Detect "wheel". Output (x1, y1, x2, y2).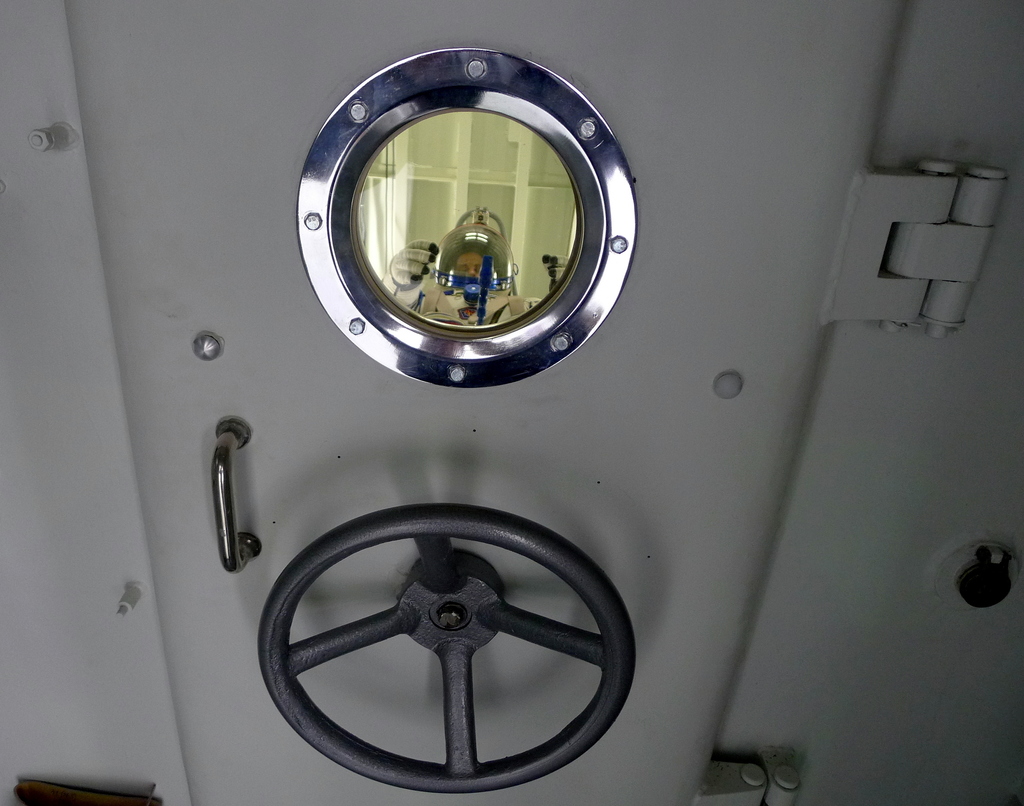
(259, 505, 639, 796).
